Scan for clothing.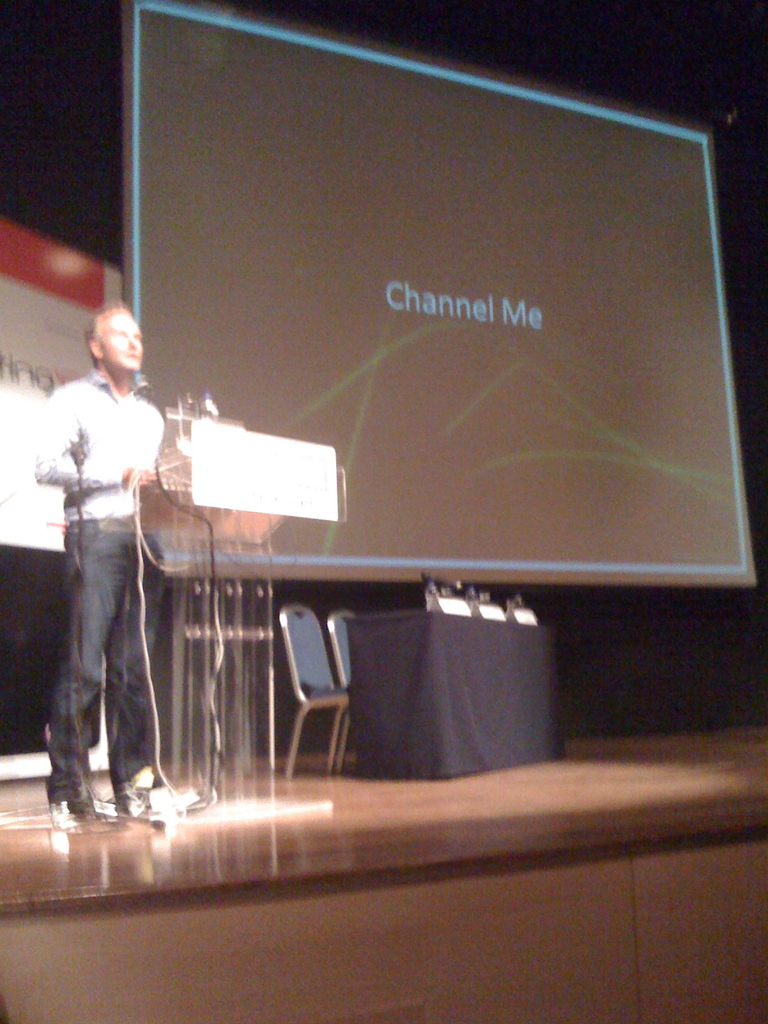
Scan result: (35, 294, 180, 810).
